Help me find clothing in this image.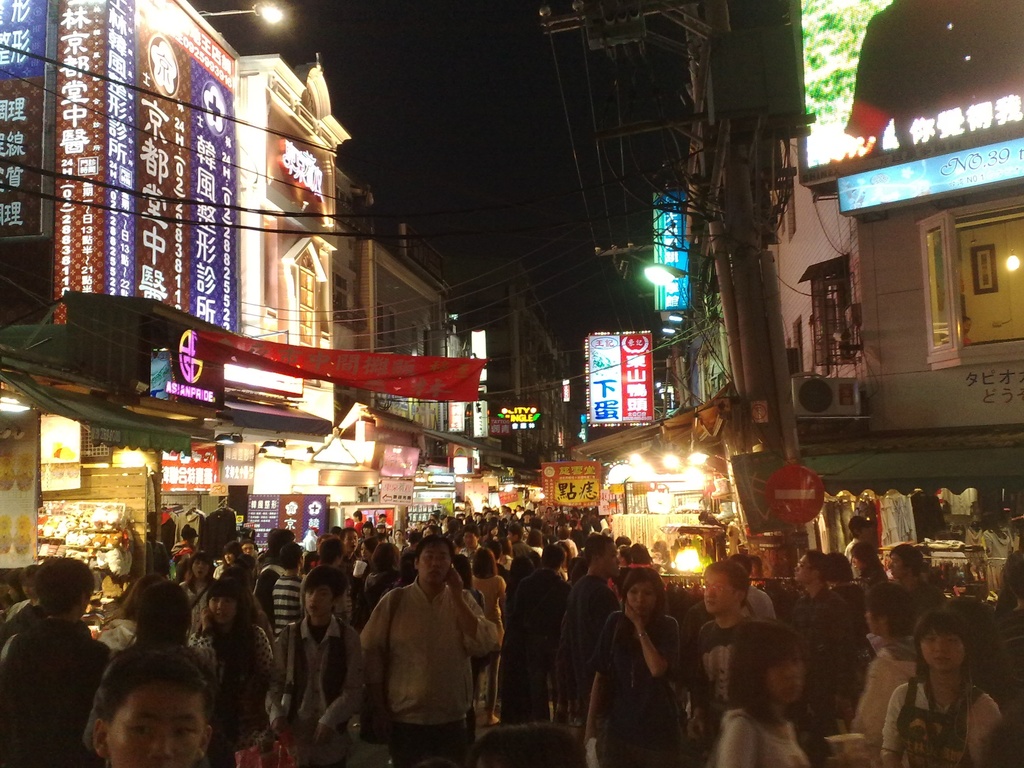
Found it: 687, 604, 758, 717.
